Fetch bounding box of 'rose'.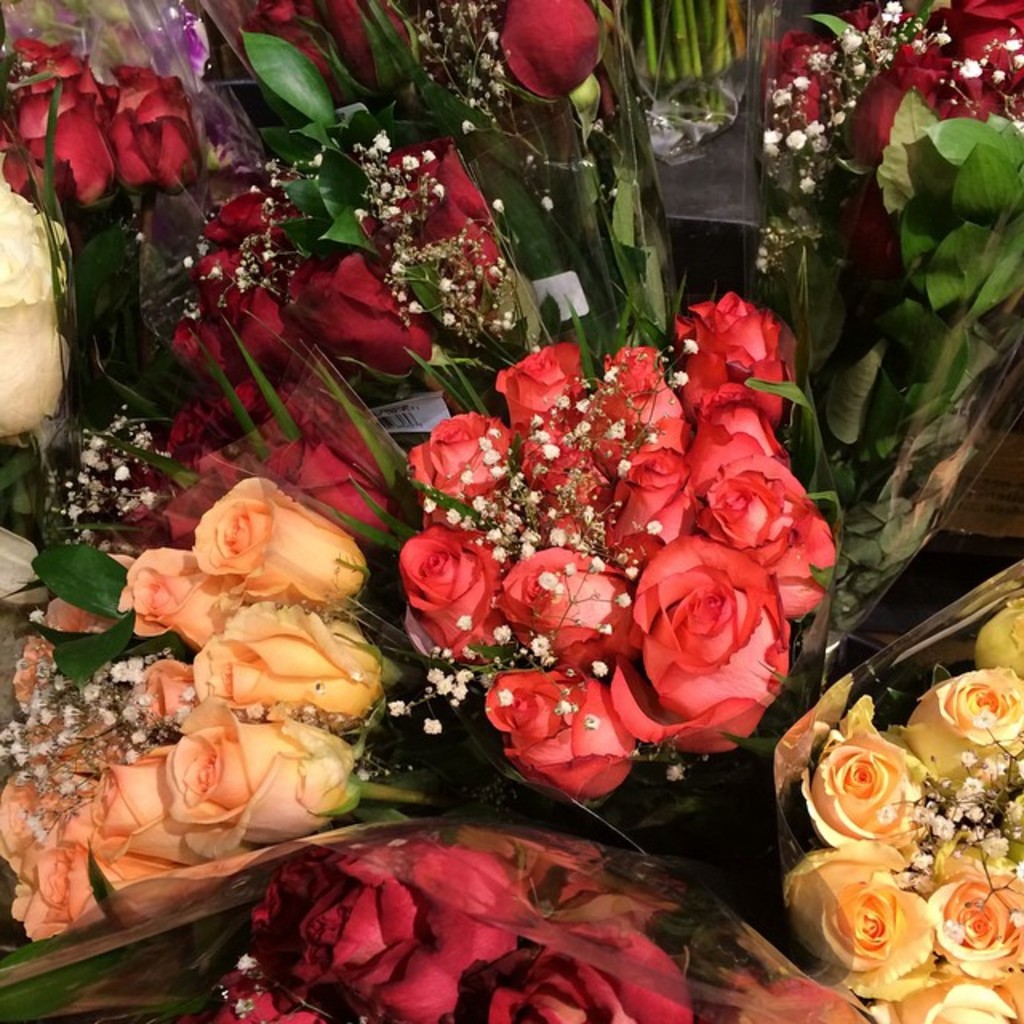
Bbox: 482,0,611,104.
